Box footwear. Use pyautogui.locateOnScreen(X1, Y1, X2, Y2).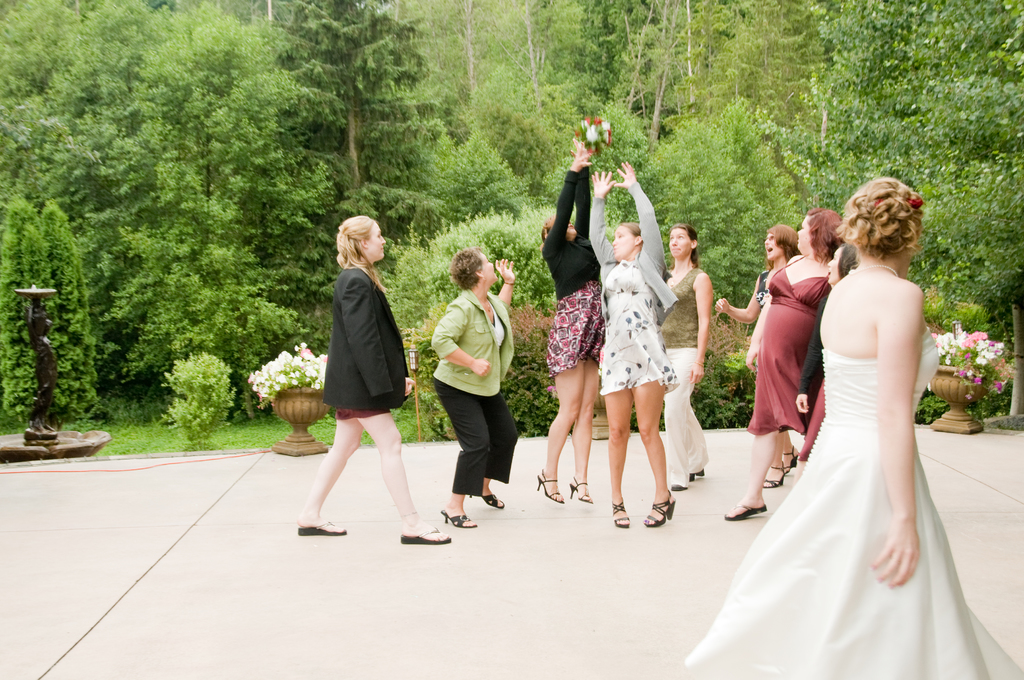
pyautogui.locateOnScreen(294, 519, 346, 539).
